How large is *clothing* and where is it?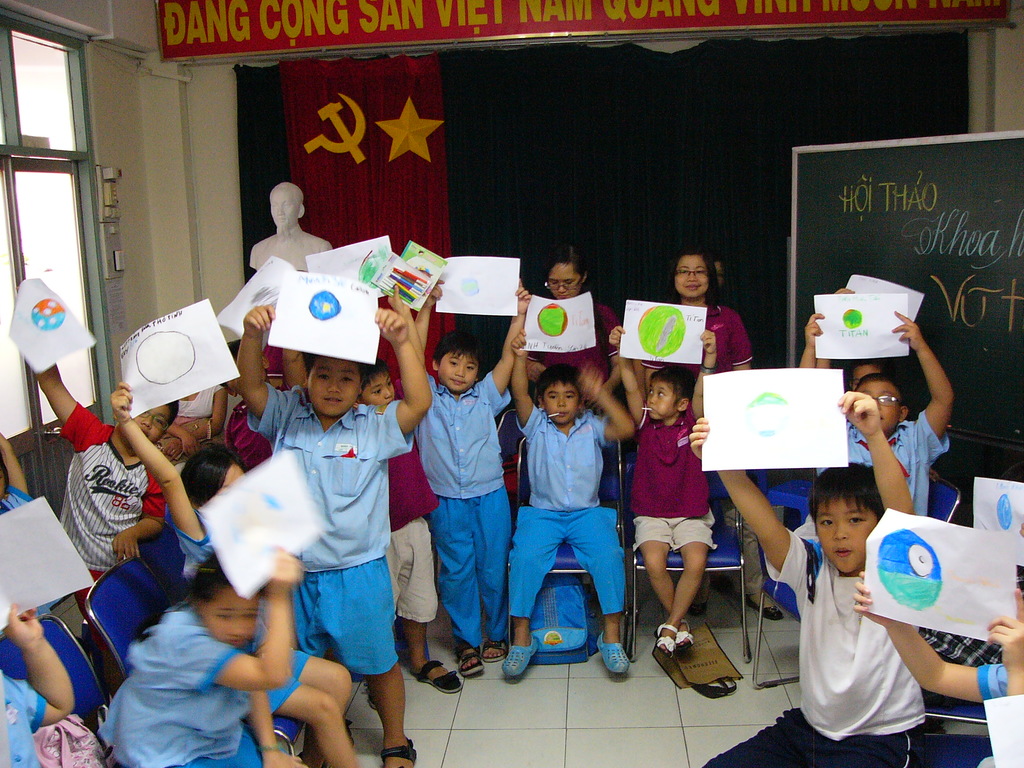
Bounding box: <region>207, 334, 414, 728</region>.
